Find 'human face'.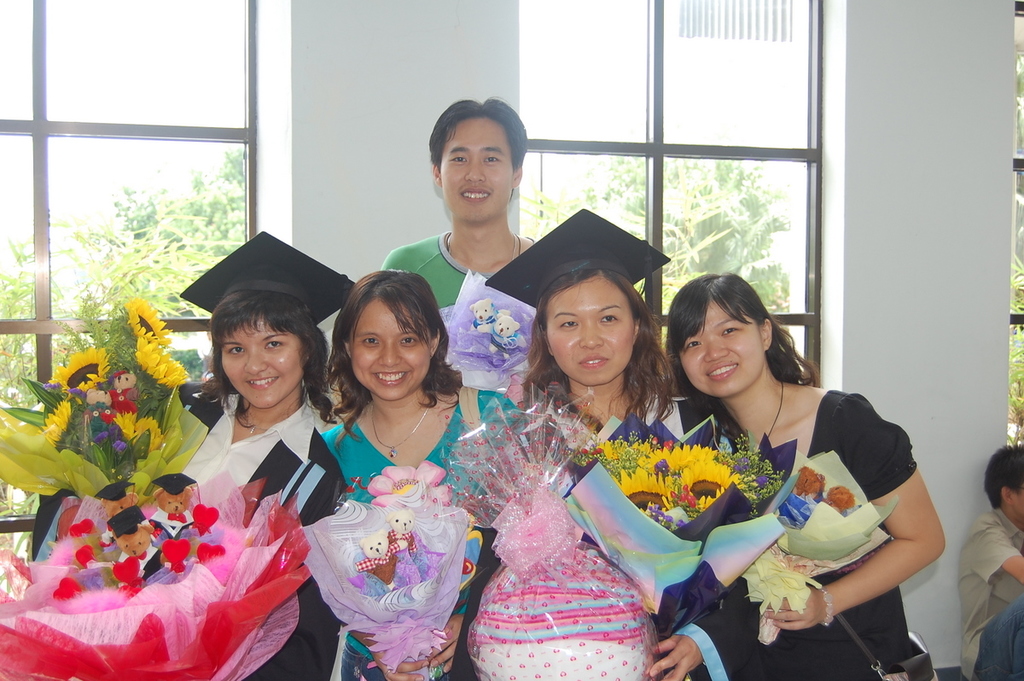
x1=350 y1=298 x2=432 y2=402.
